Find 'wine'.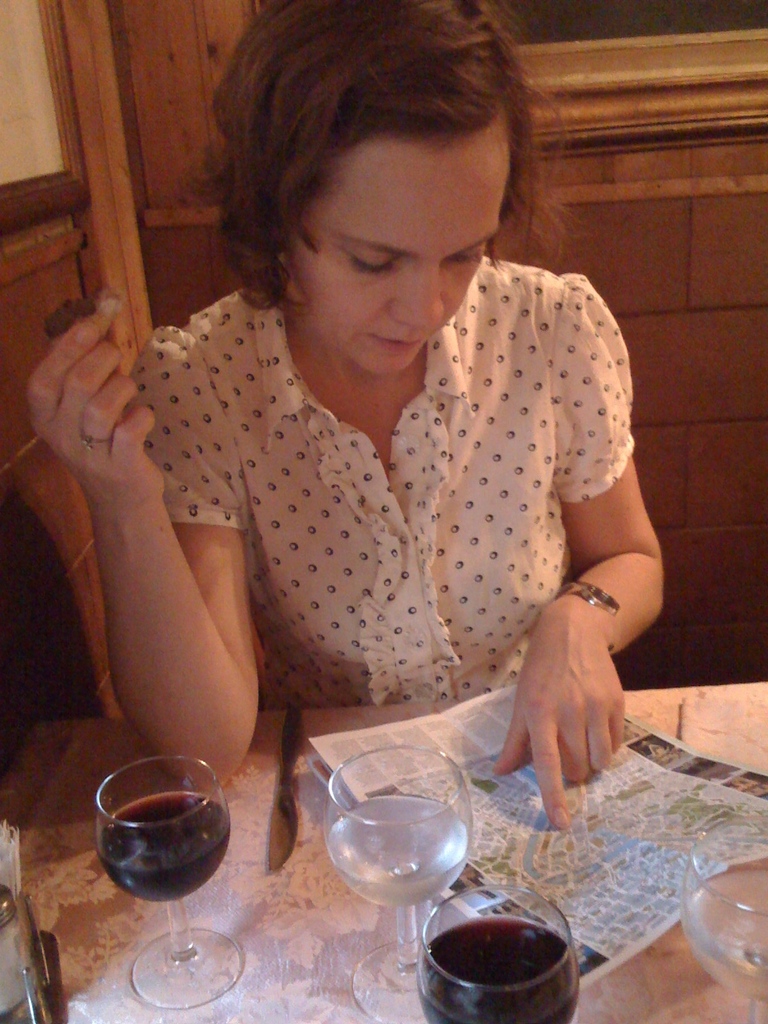
select_region(429, 892, 586, 1023).
